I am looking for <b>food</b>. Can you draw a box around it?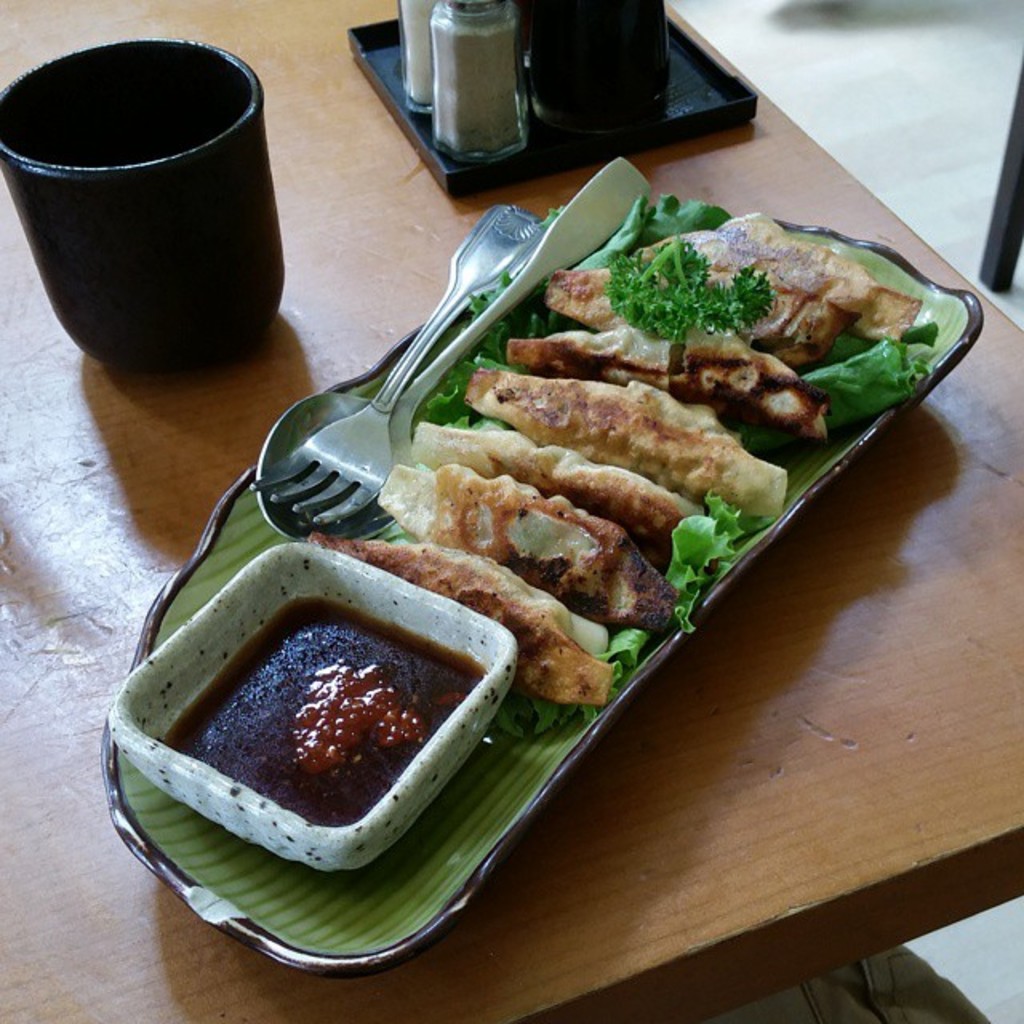
Sure, the bounding box is <bbox>152, 550, 539, 880</bbox>.
